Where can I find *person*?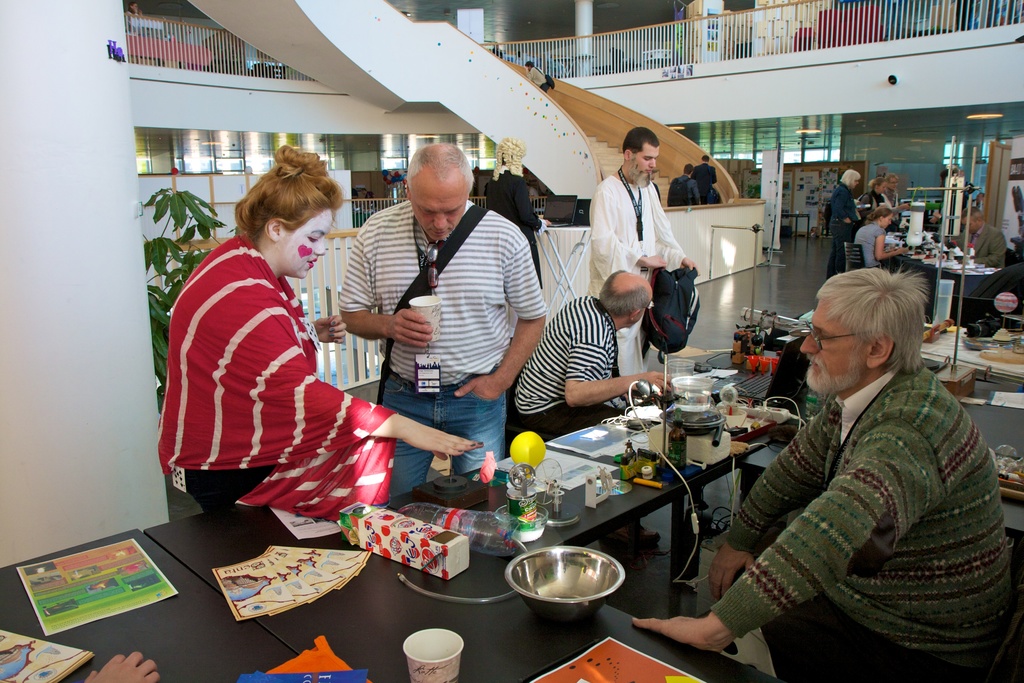
You can find it at <region>630, 260, 1016, 682</region>.
